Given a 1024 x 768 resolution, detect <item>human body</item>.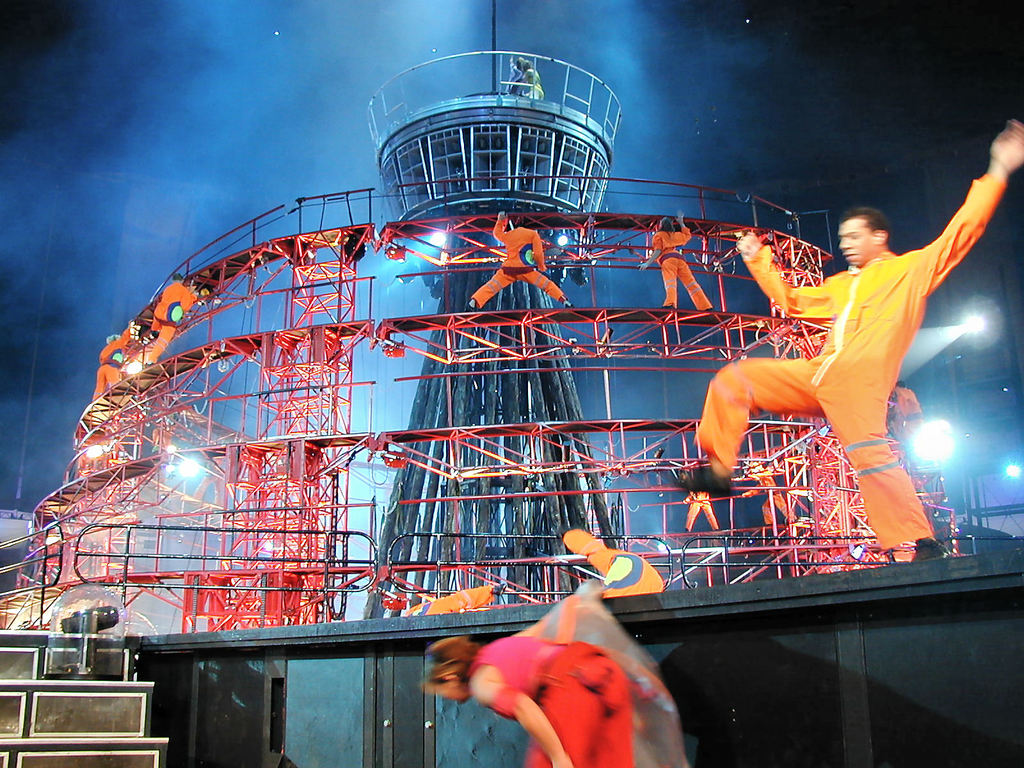
x1=680 y1=493 x2=721 y2=537.
